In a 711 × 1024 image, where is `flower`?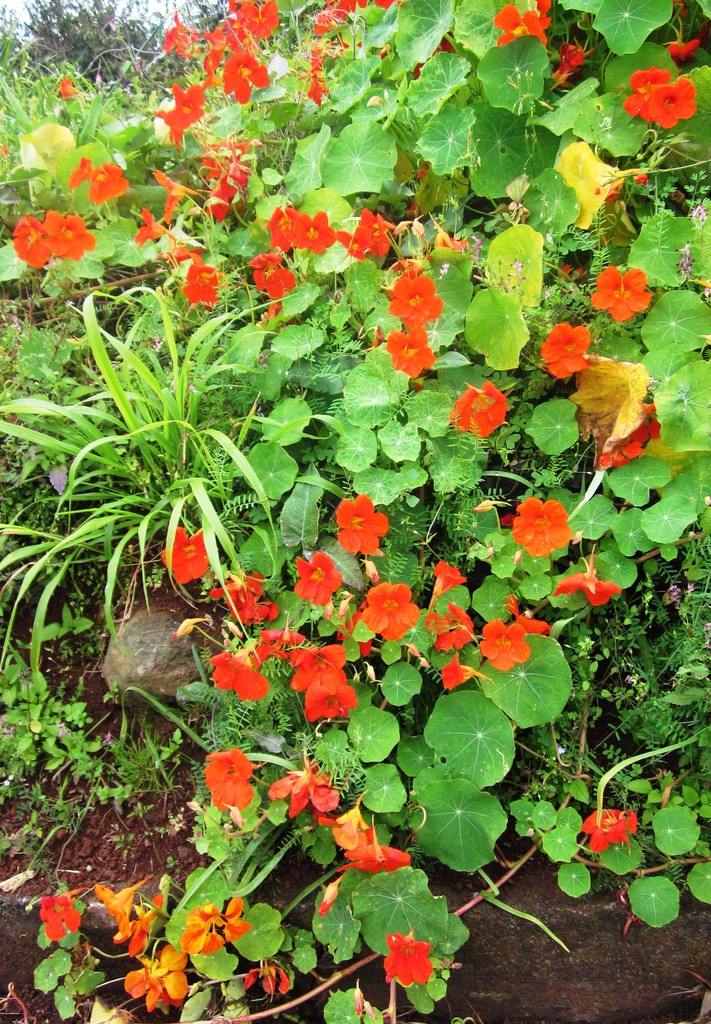
[x1=509, y1=493, x2=582, y2=559].
